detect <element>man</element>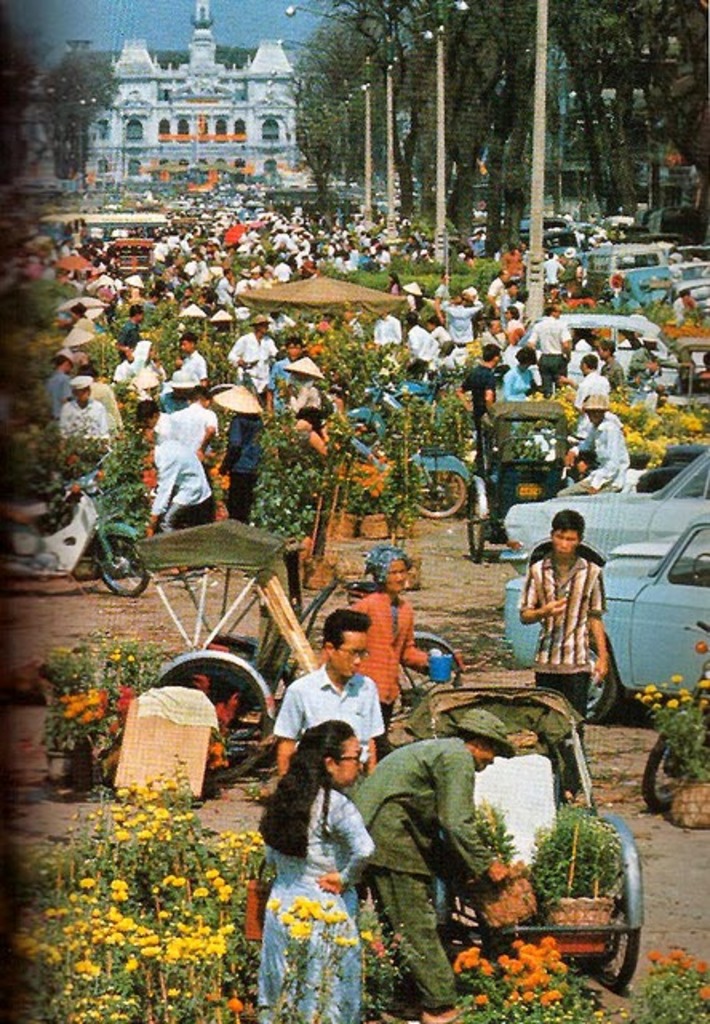
detection(170, 389, 216, 486)
